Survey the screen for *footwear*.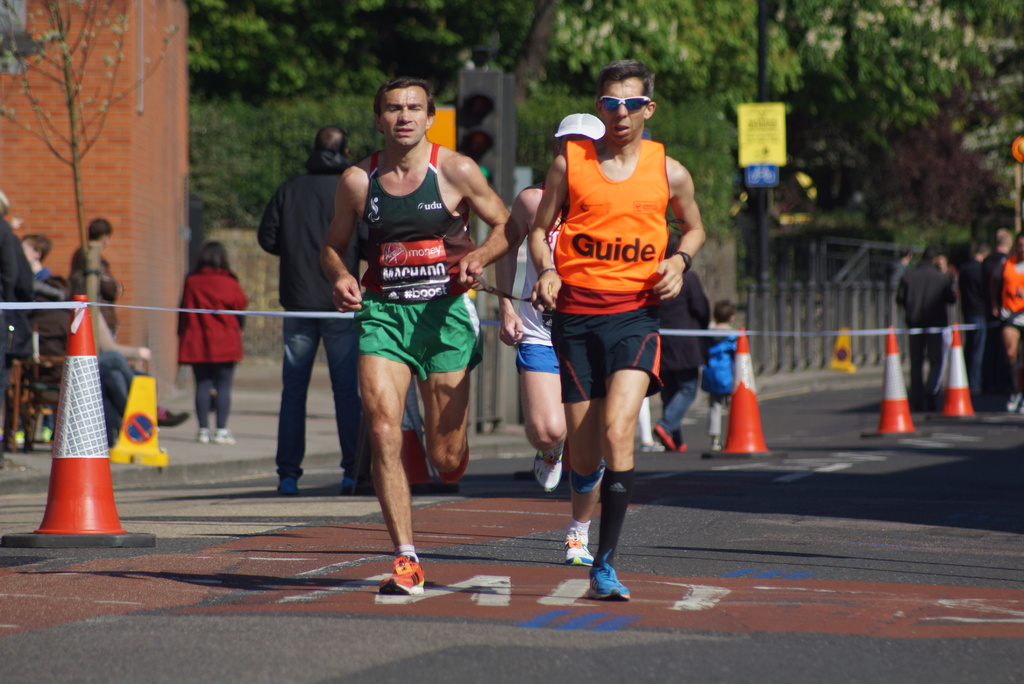
Survey found: box=[570, 459, 604, 496].
